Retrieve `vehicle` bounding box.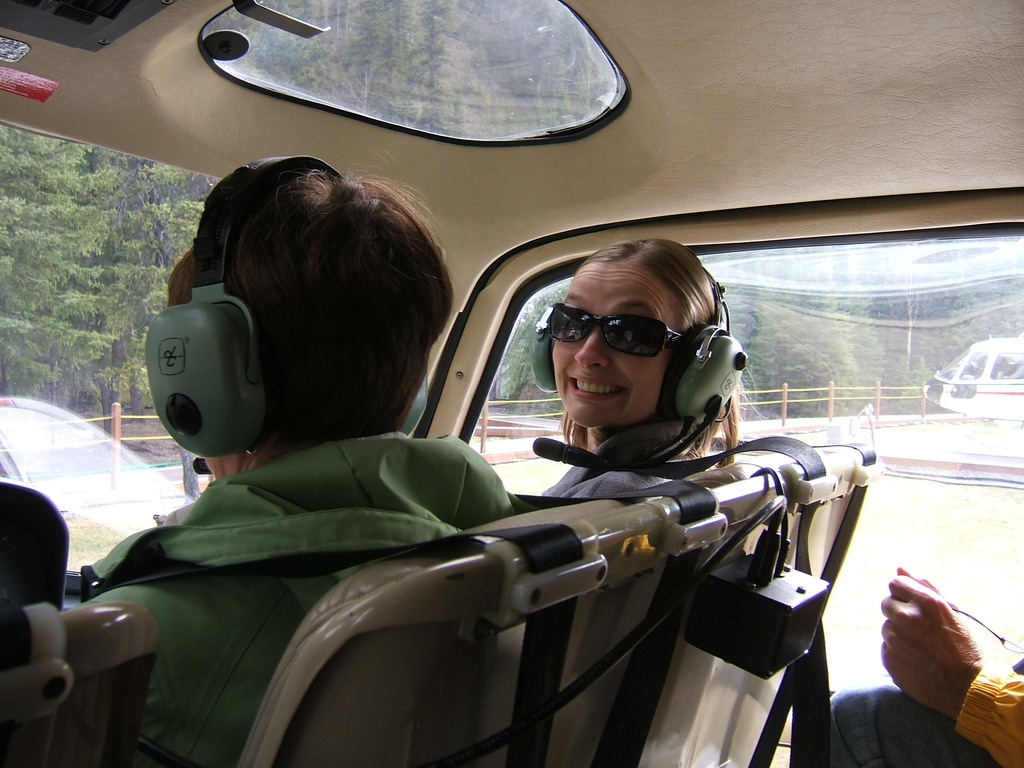
Bounding box: select_region(1, 0, 1023, 767).
